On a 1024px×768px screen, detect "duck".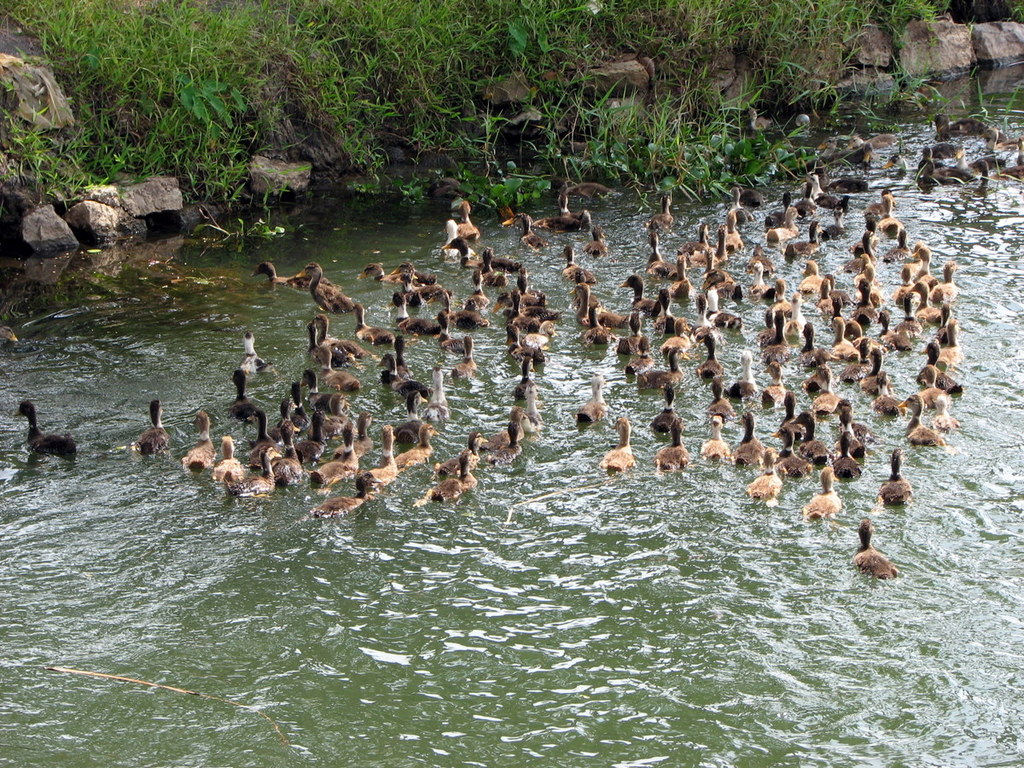
bbox=(306, 318, 323, 365).
